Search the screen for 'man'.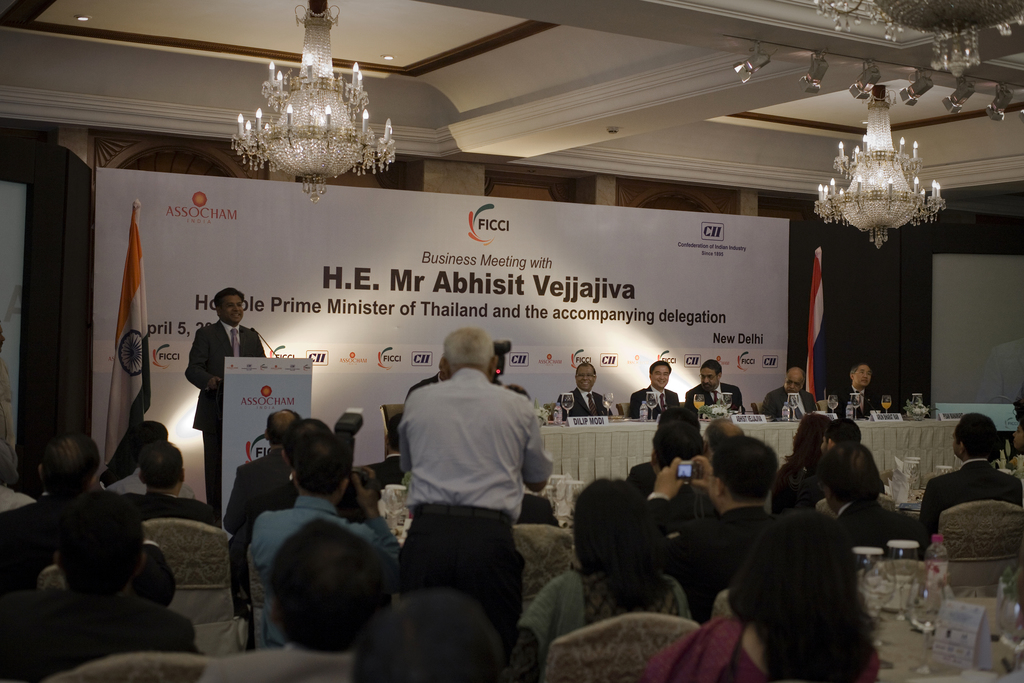
Found at region(686, 357, 744, 408).
